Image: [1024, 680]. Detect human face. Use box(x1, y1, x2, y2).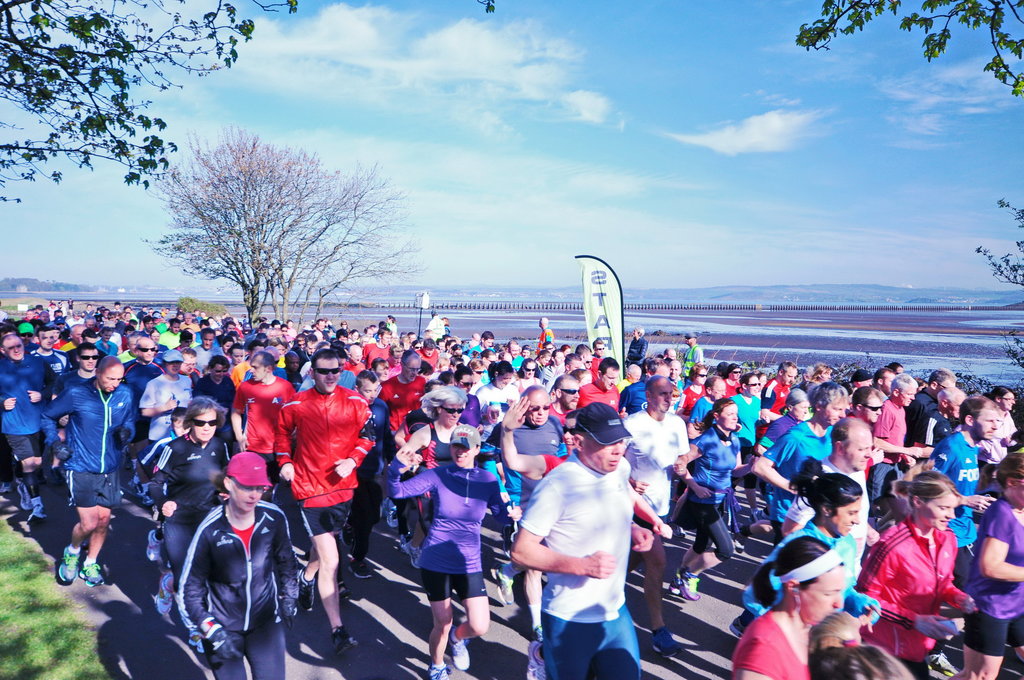
box(559, 384, 581, 410).
